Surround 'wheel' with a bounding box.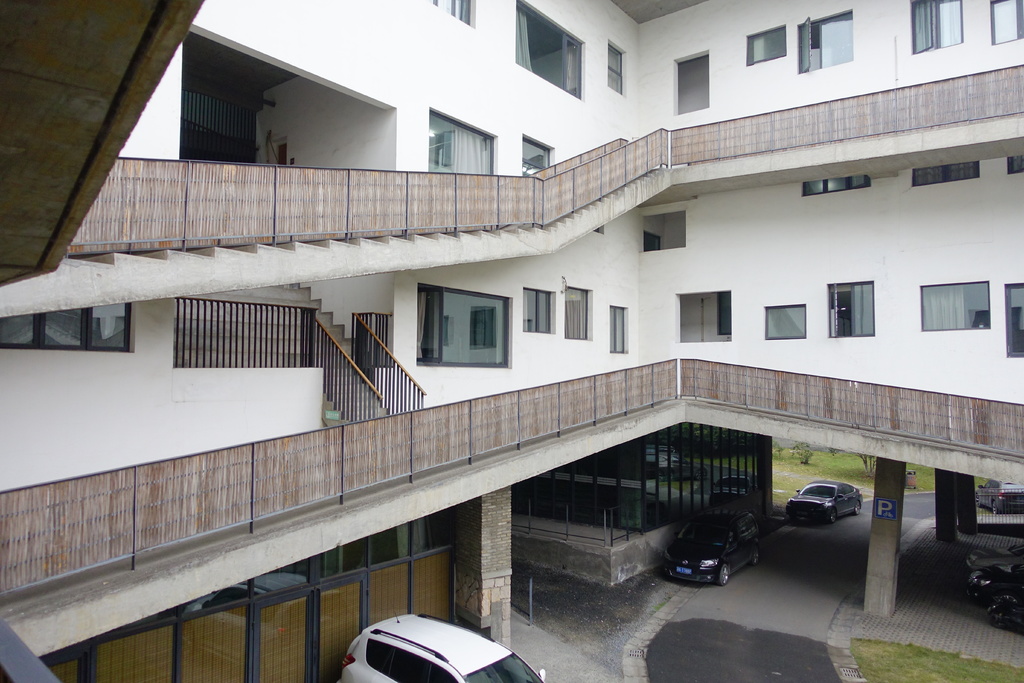
box=[989, 502, 999, 514].
